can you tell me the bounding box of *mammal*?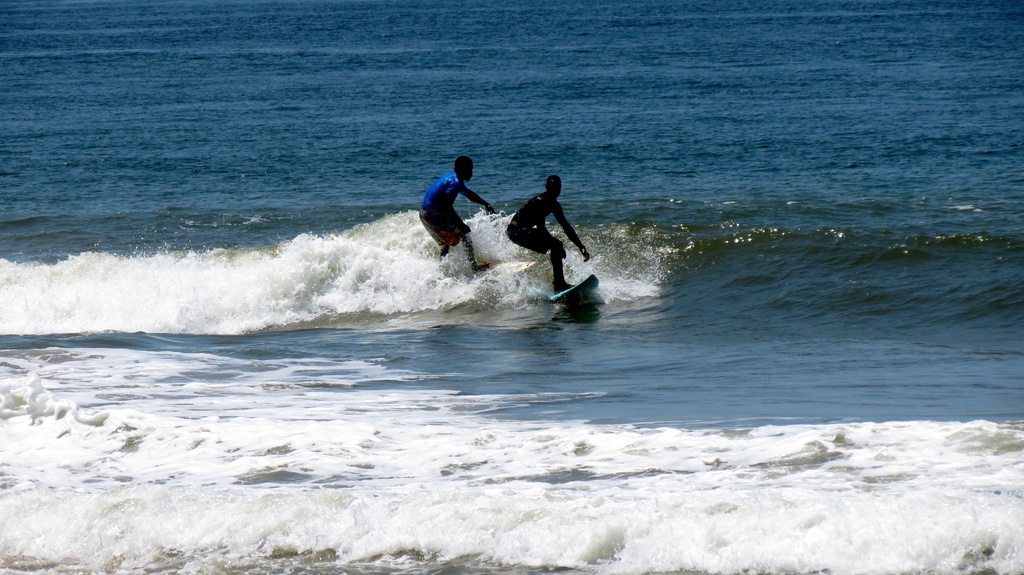
505 173 593 292.
